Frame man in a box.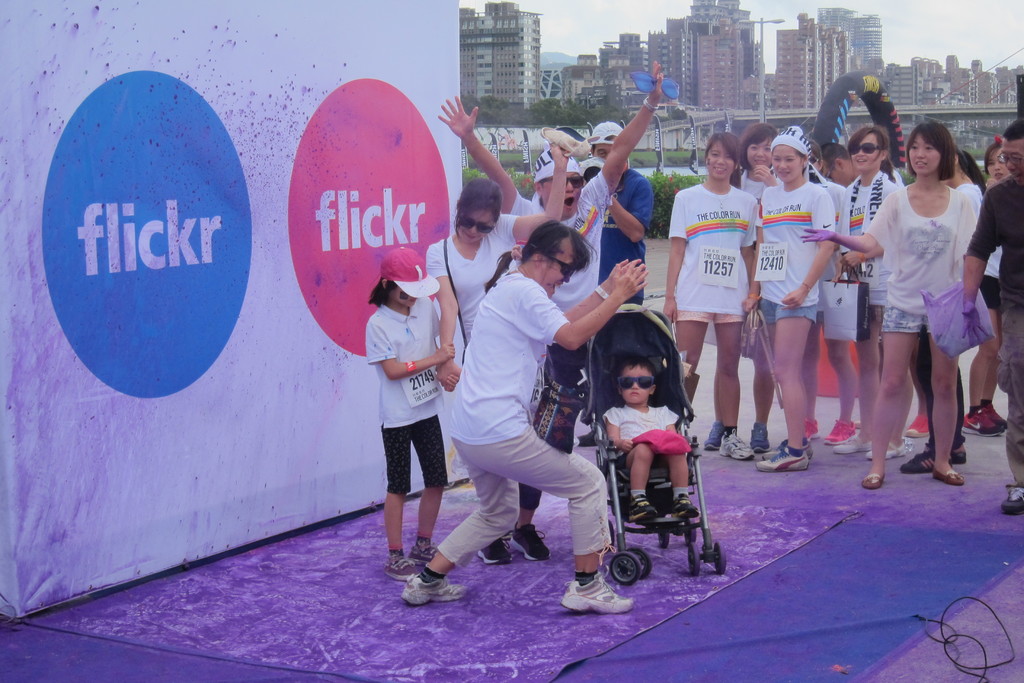
box(963, 113, 1023, 513).
